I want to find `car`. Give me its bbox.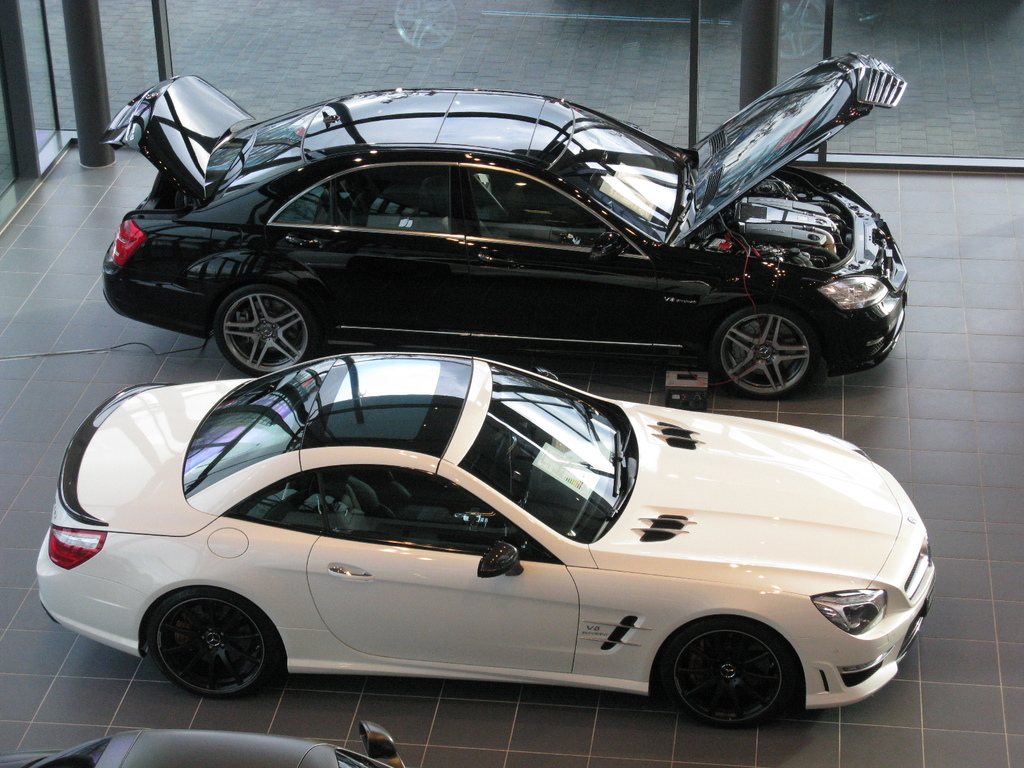
(x1=22, y1=344, x2=915, y2=734).
